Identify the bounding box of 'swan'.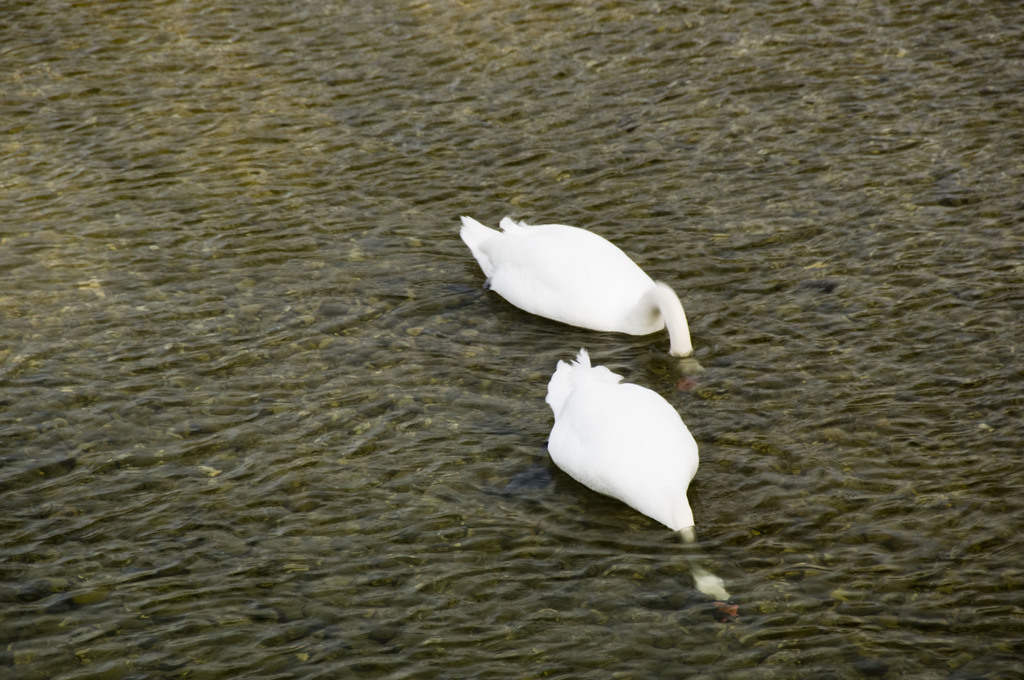
bbox=(542, 344, 743, 625).
